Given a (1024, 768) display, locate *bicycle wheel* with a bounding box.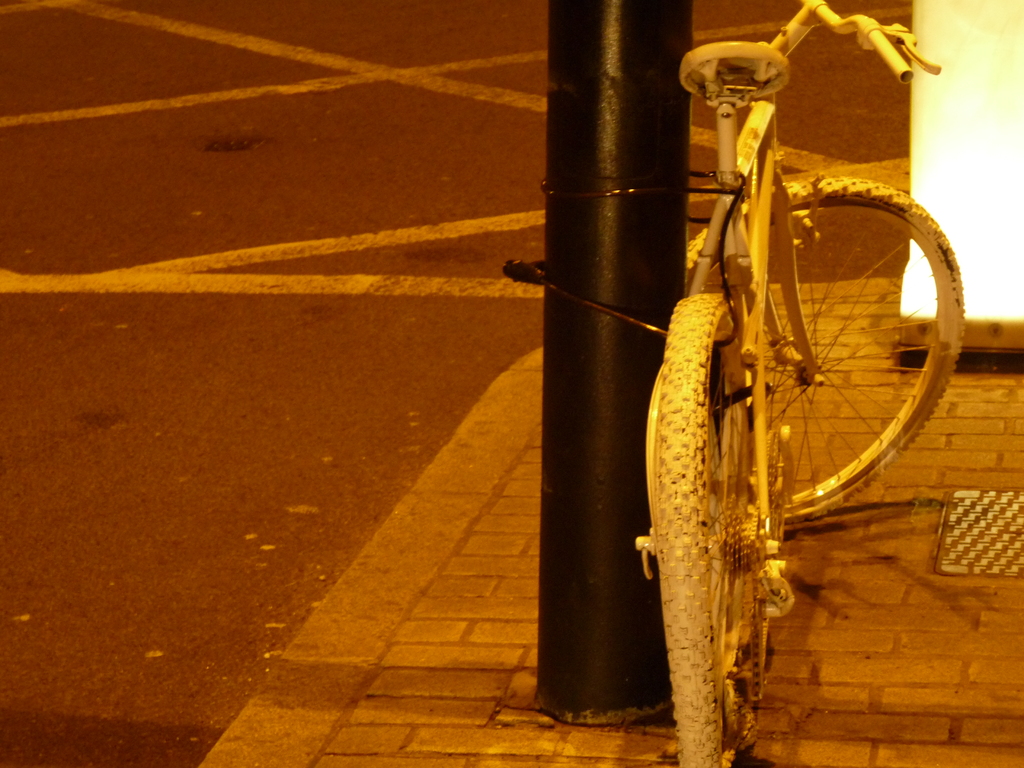
Located: <bbox>650, 288, 760, 767</bbox>.
